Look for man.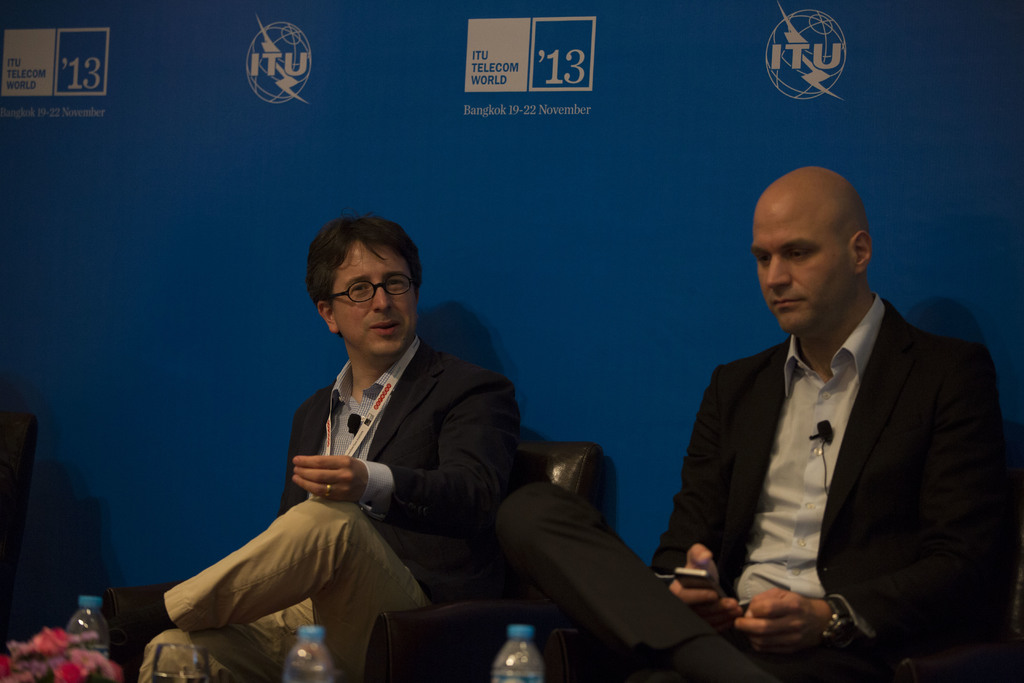
Found: <box>95,219,538,682</box>.
